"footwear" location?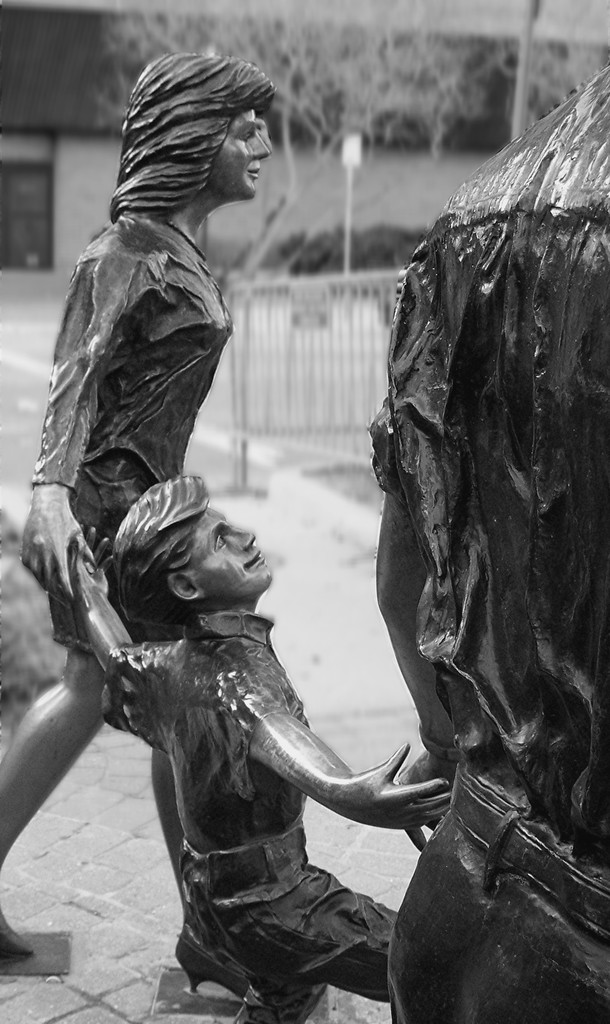
0/910/35/955
